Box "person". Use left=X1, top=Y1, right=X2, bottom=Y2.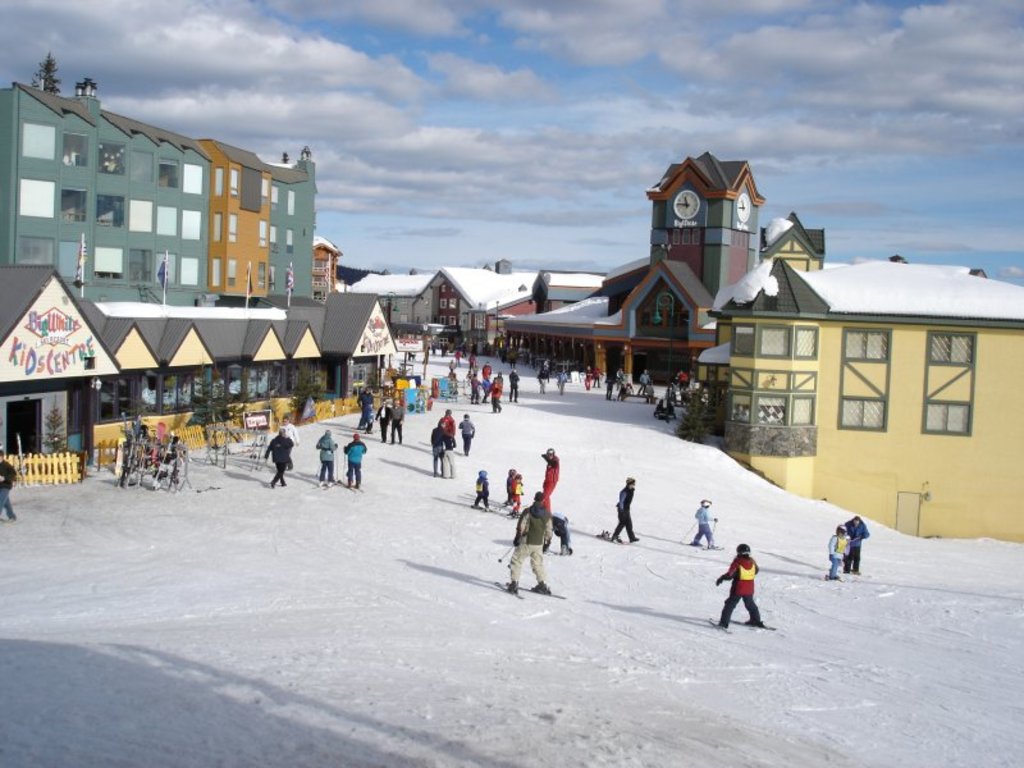
left=557, top=364, right=568, bottom=398.
